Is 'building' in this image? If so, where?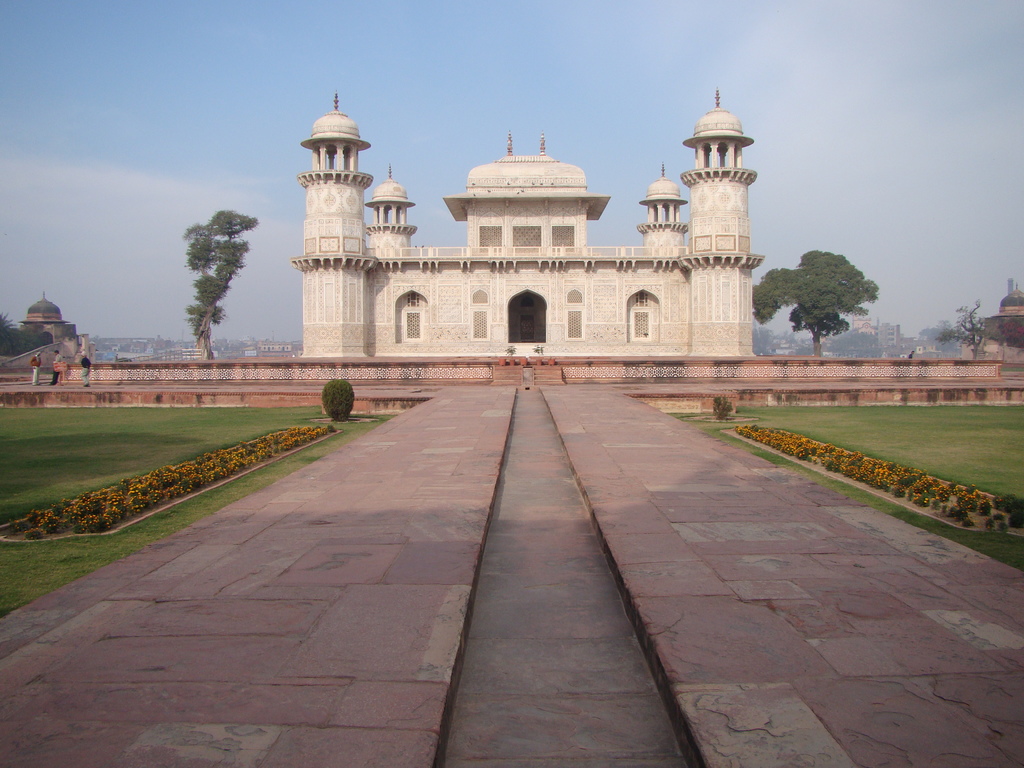
Yes, at box(19, 291, 71, 331).
